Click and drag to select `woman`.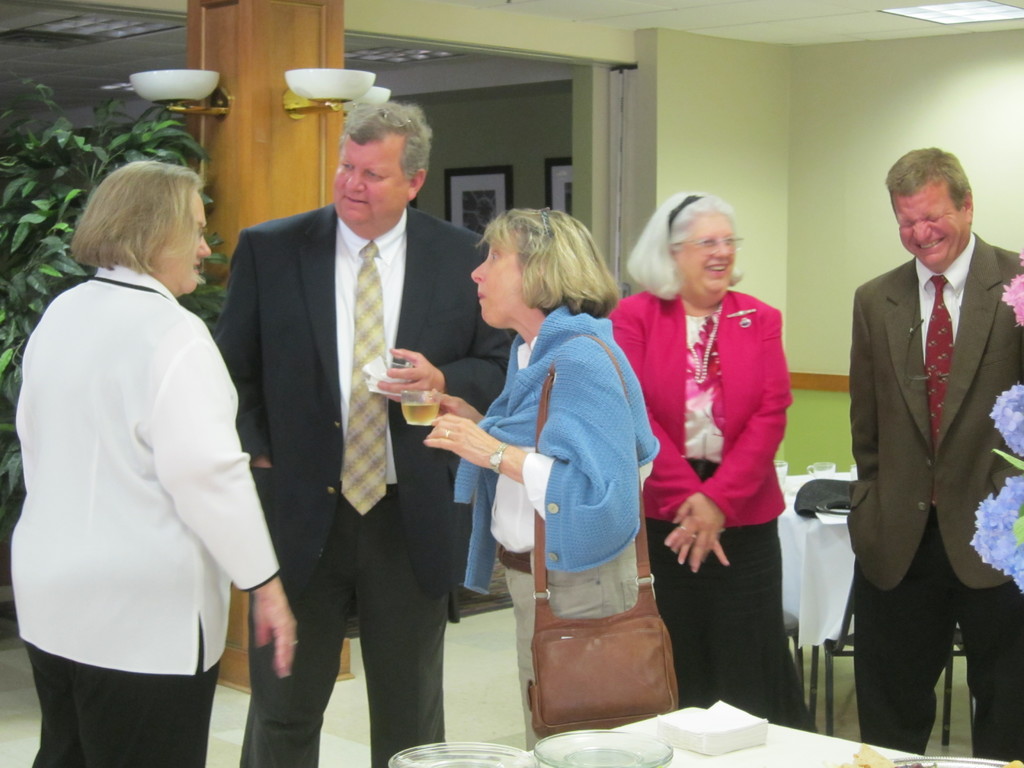
Selection: crop(8, 164, 296, 767).
